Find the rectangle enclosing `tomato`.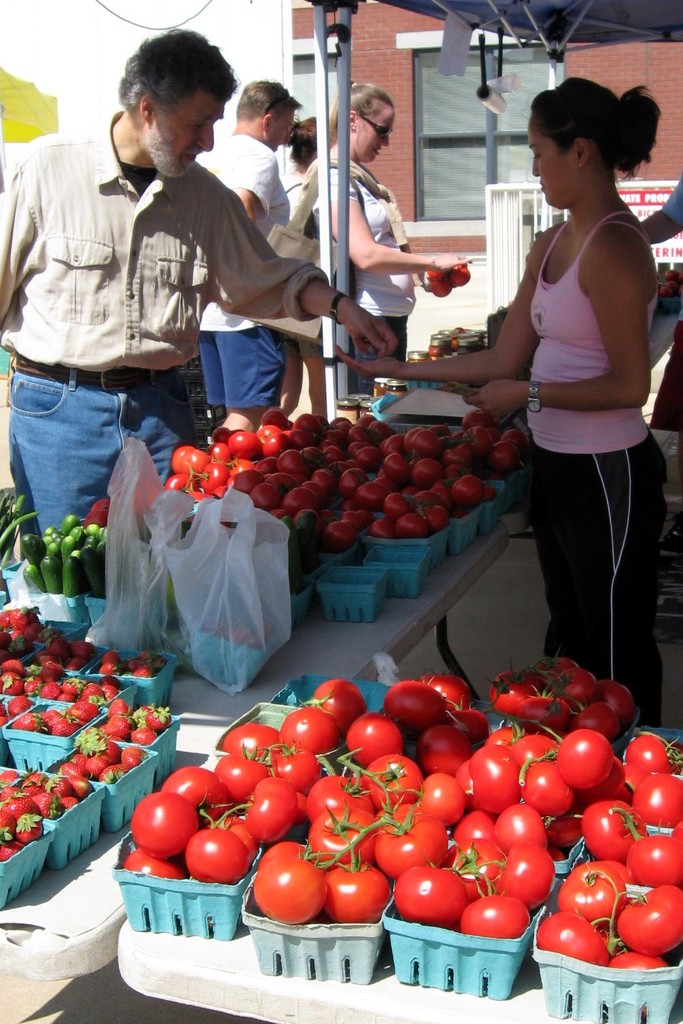
locate(202, 802, 253, 846).
